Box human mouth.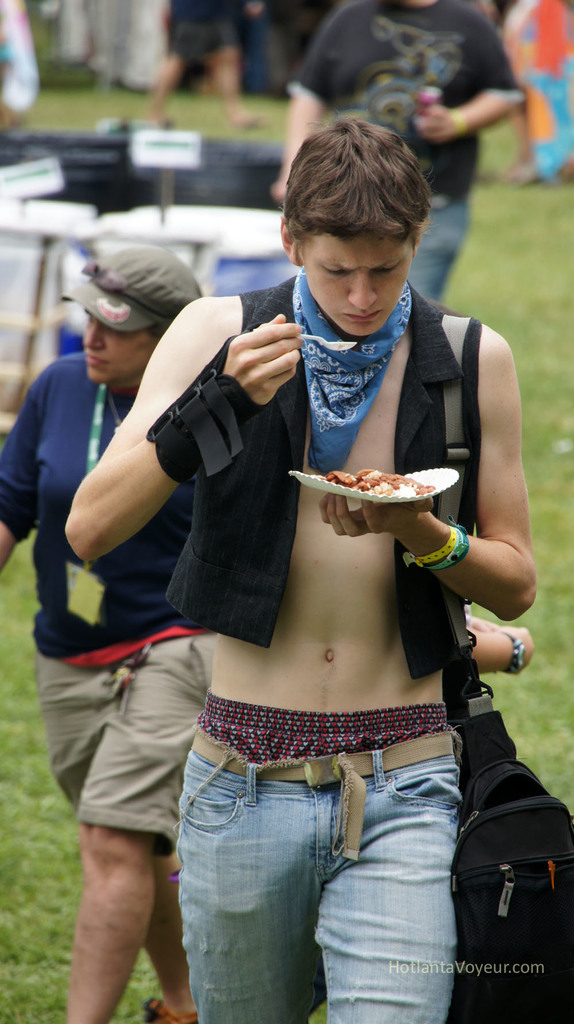
342:312:381:319.
